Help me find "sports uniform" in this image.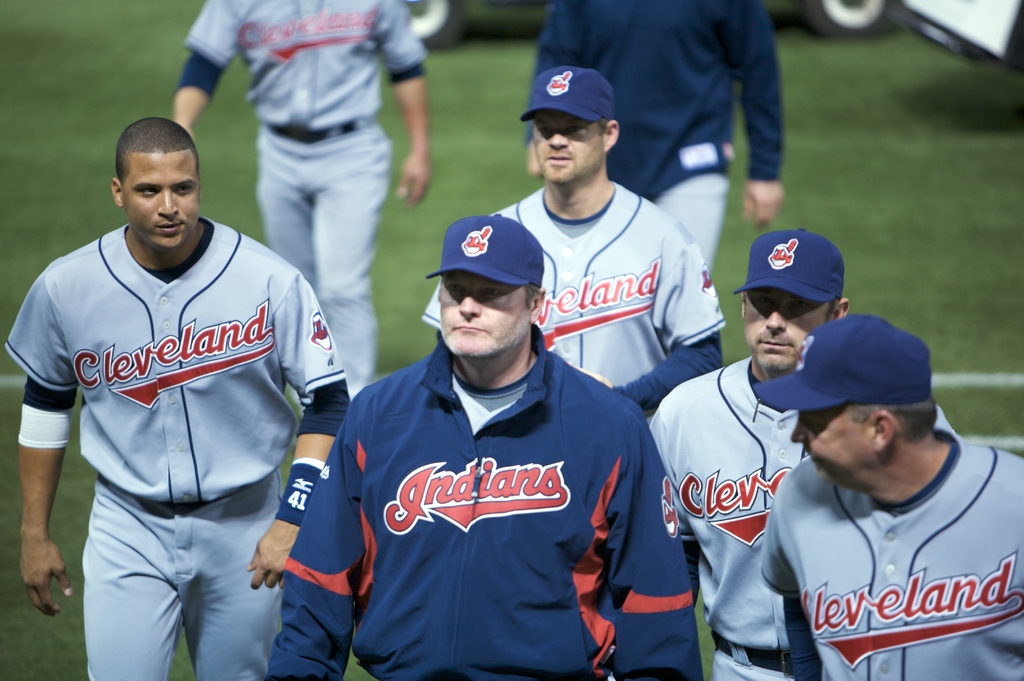
Found it: (2, 214, 349, 680).
